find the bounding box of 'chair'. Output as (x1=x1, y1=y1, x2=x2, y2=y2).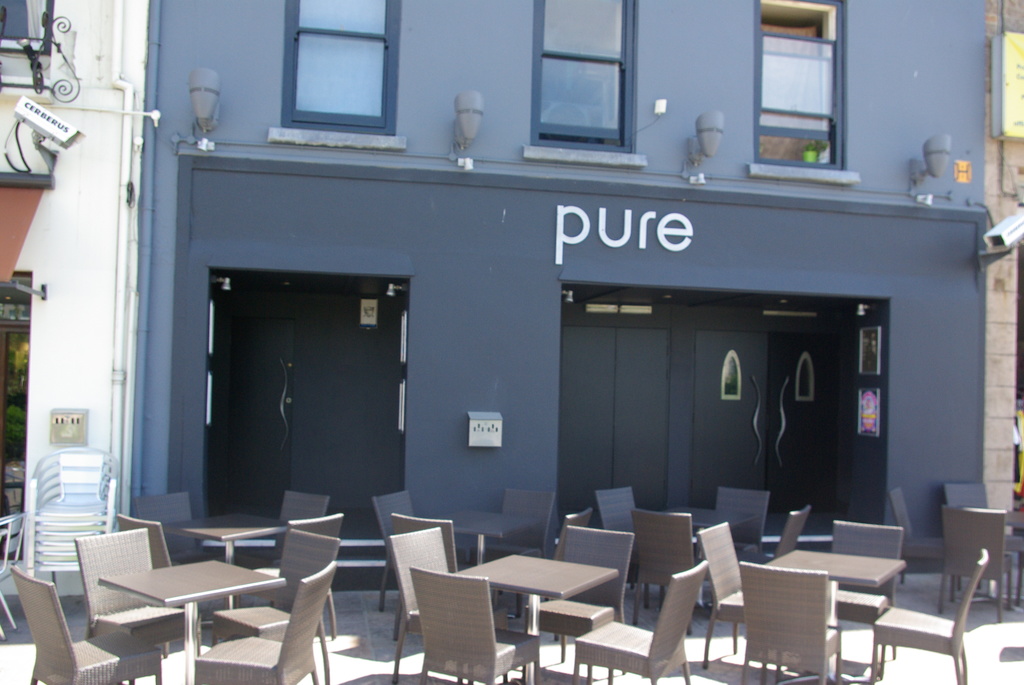
(x1=384, y1=527, x2=444, y2=610).
